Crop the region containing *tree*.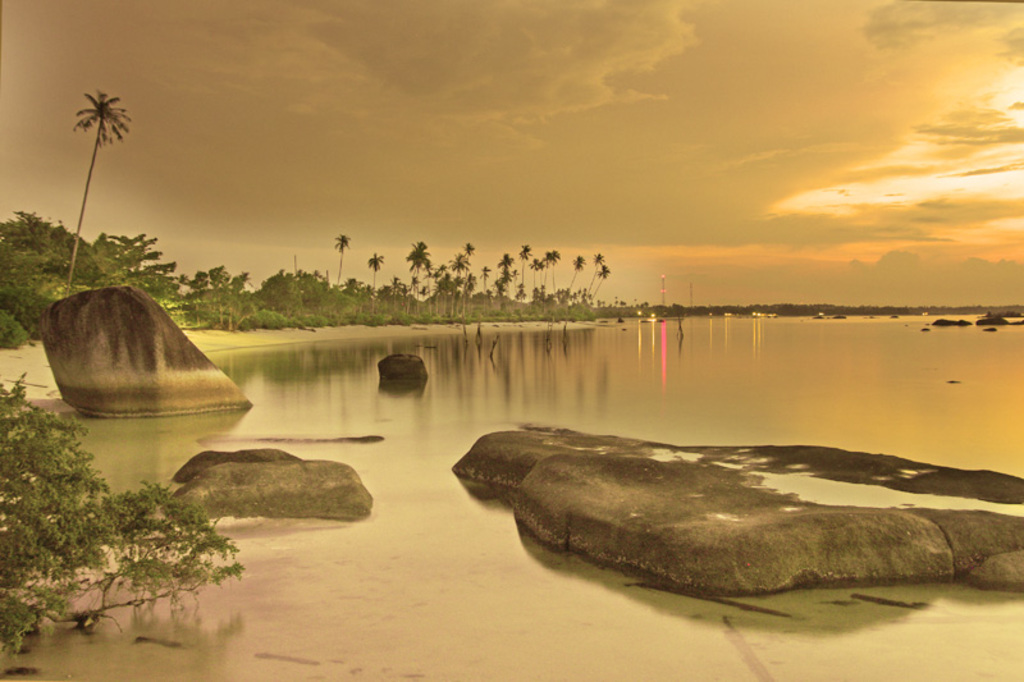
Crop region: locate(392, 276, 406, 303).
